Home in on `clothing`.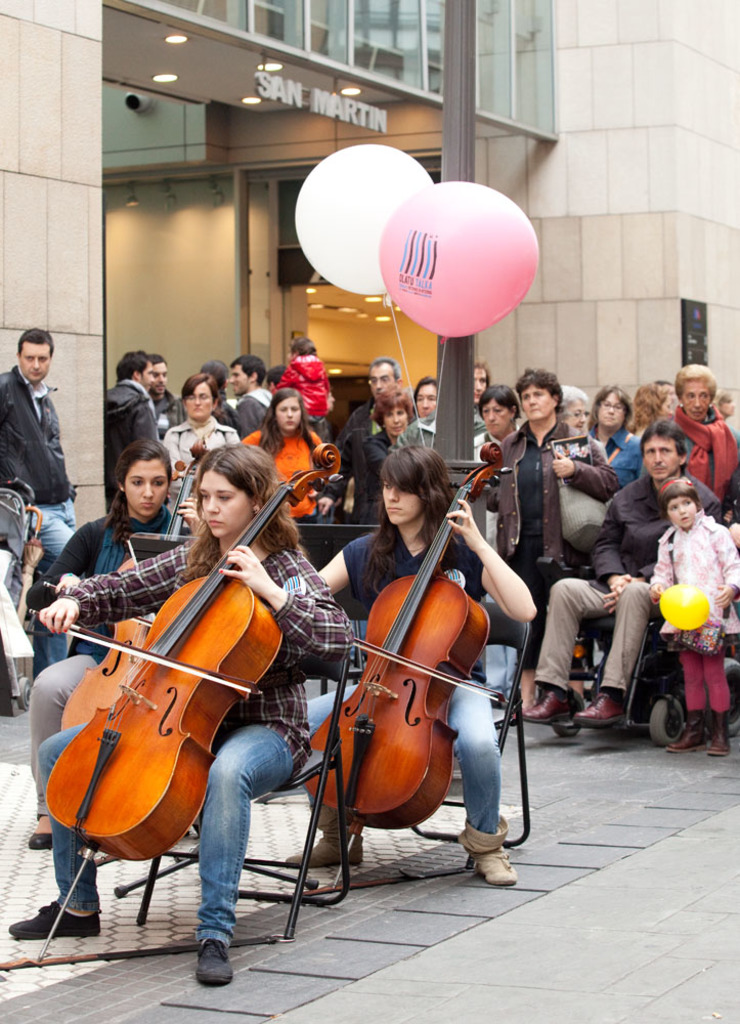
Homed in at bbox=(85, 379, 147, 495).
